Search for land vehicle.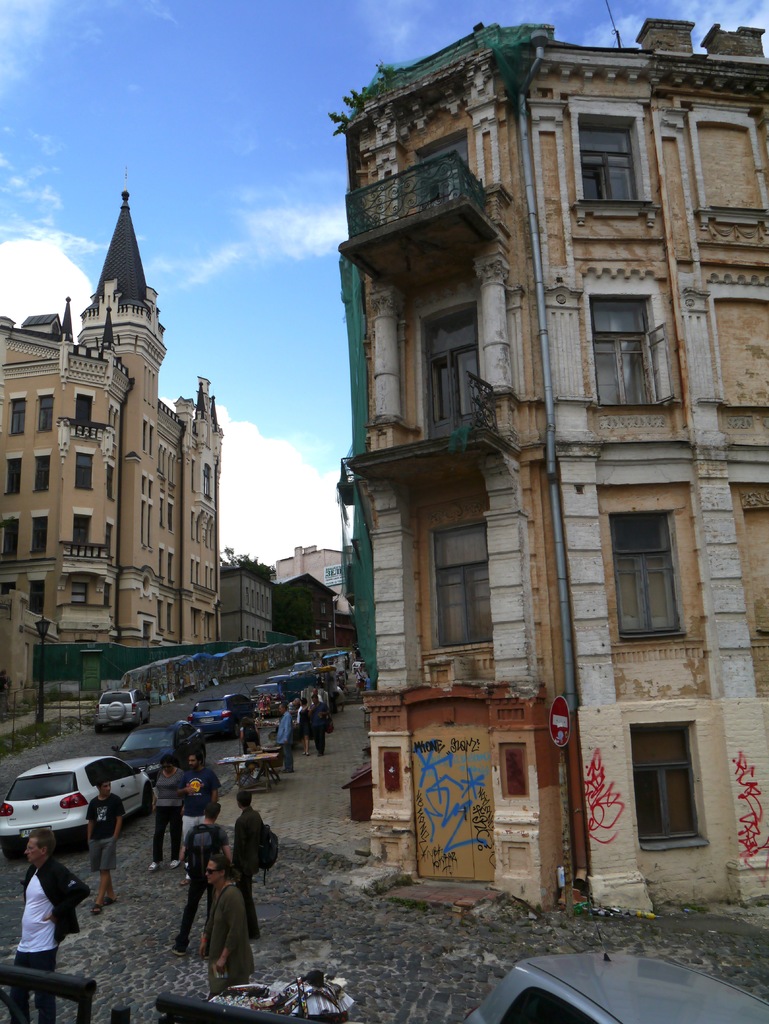
Found at <region>263, 672, 286, 686</region>.
